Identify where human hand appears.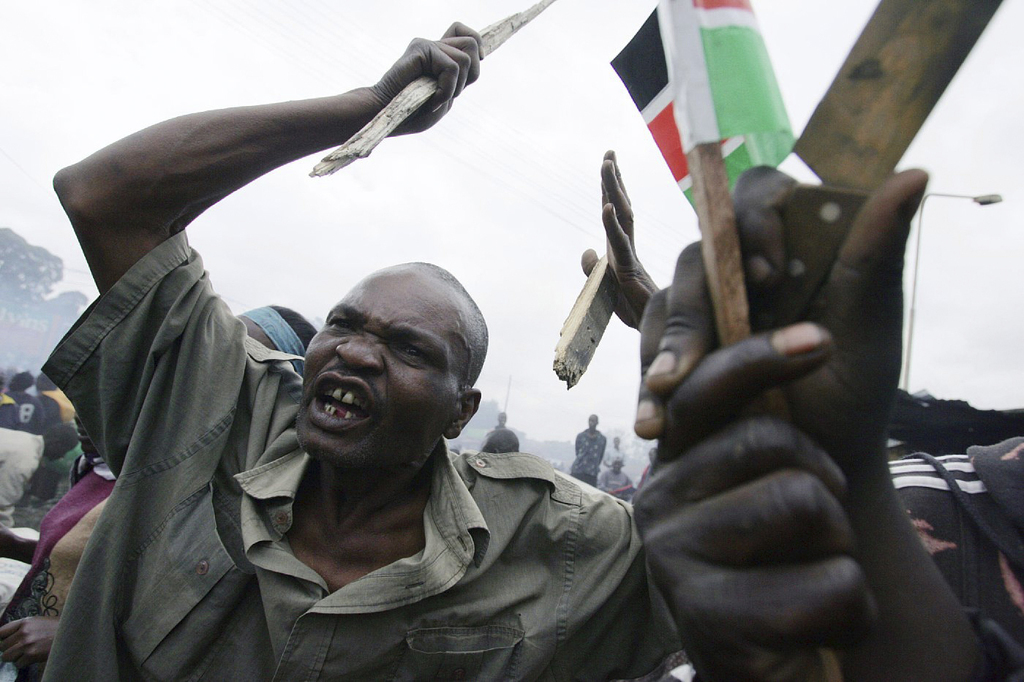
Appears at (0,610,61,670).
